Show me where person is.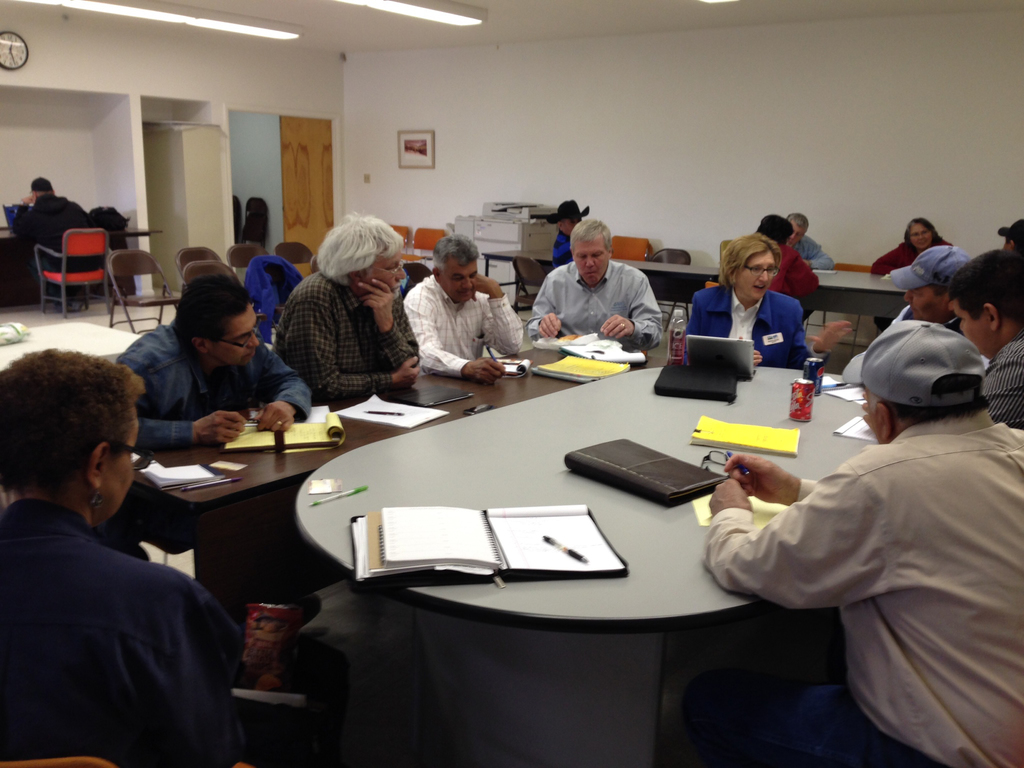
person is at bbox(679, 314, 1023, 767).
